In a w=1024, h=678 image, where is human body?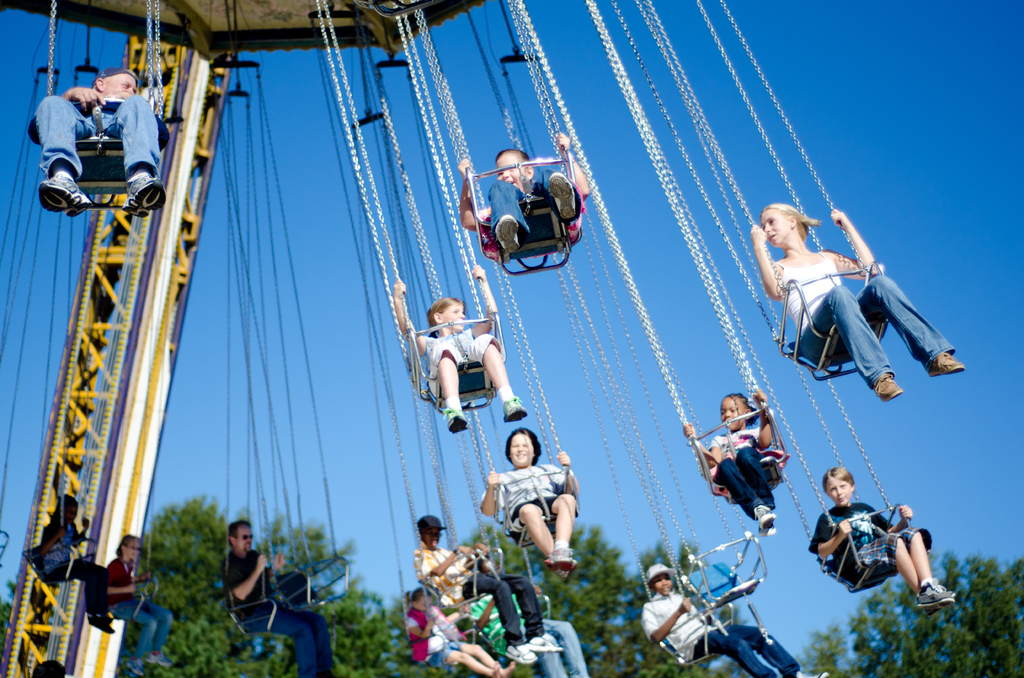
x1=38, y1=499, x2=115, y2=630.
